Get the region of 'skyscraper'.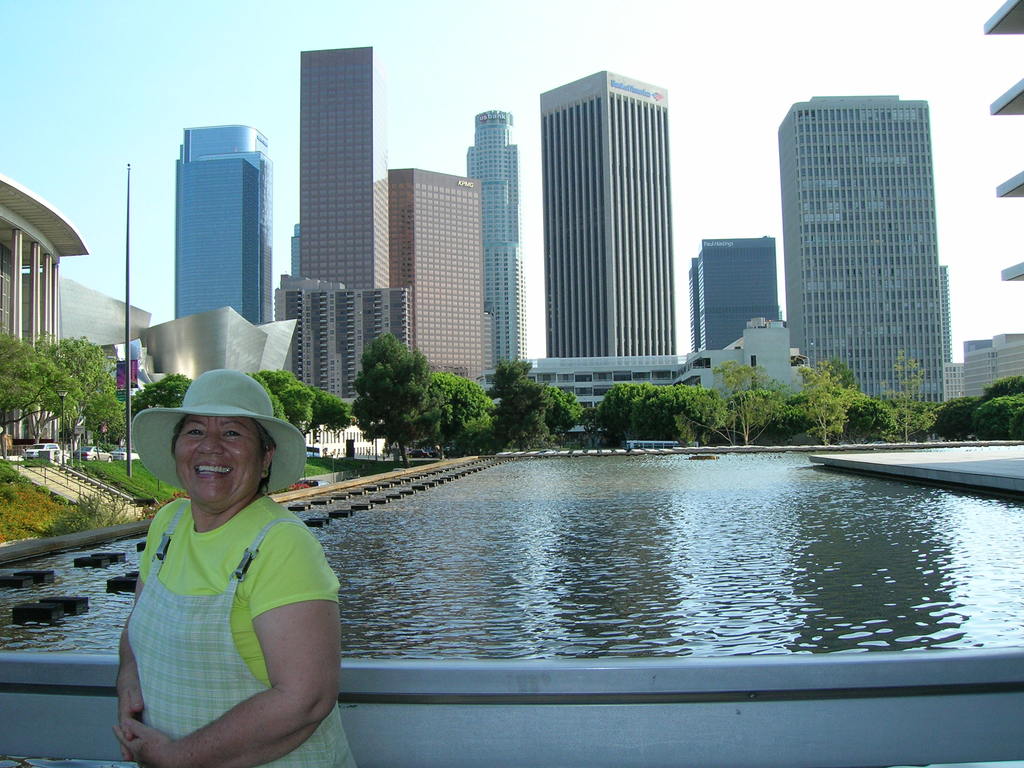
box=[175, 125, 275, 321].
